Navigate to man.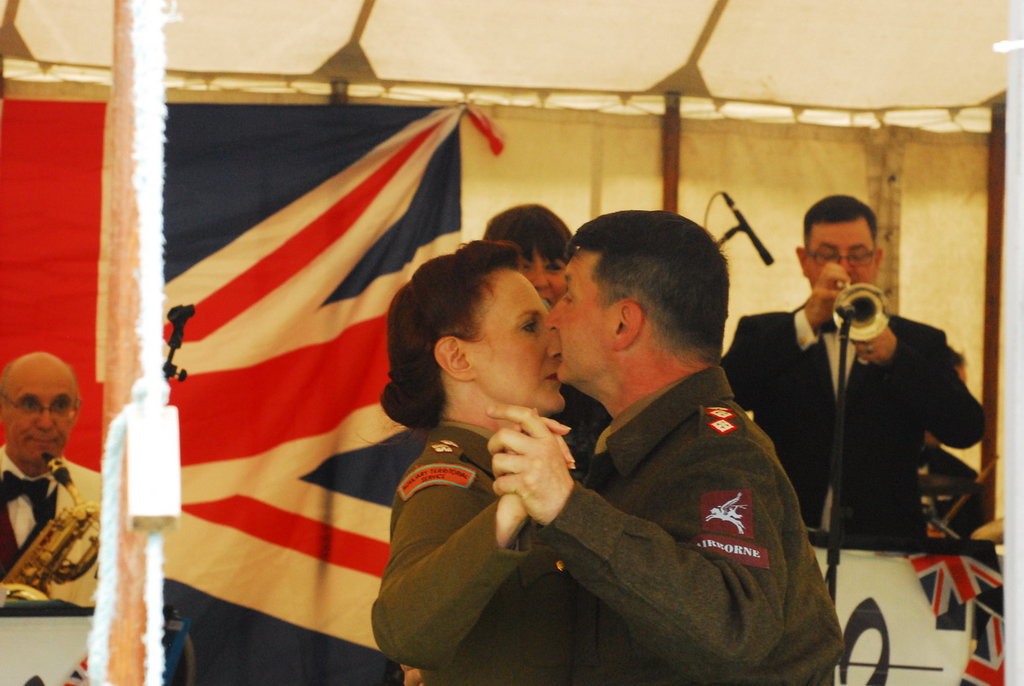
Navigation target: 0:349:106:605.
